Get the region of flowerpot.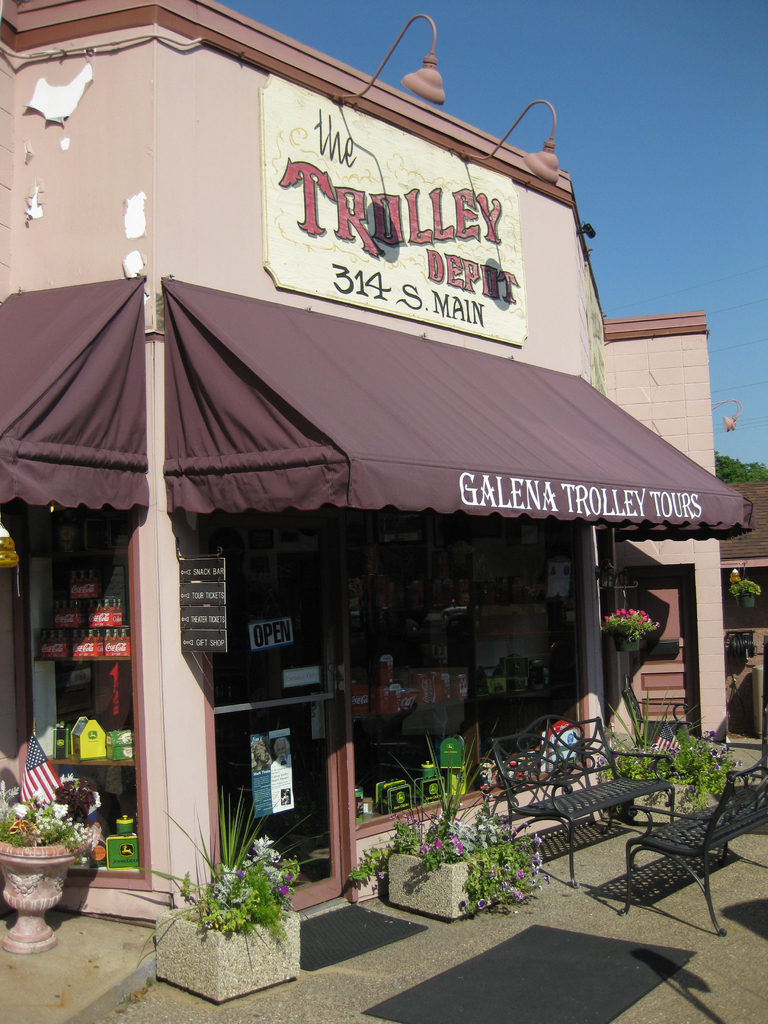
155/893/303/1004.
